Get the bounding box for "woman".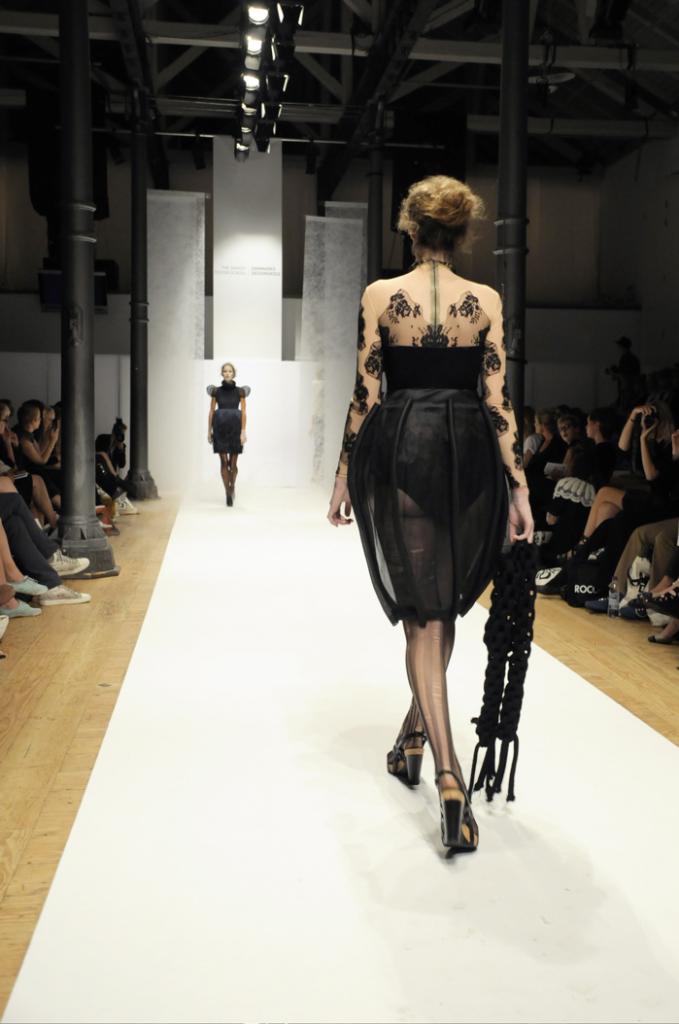
[x1=334, y1=191, x2=540, y2=848].
